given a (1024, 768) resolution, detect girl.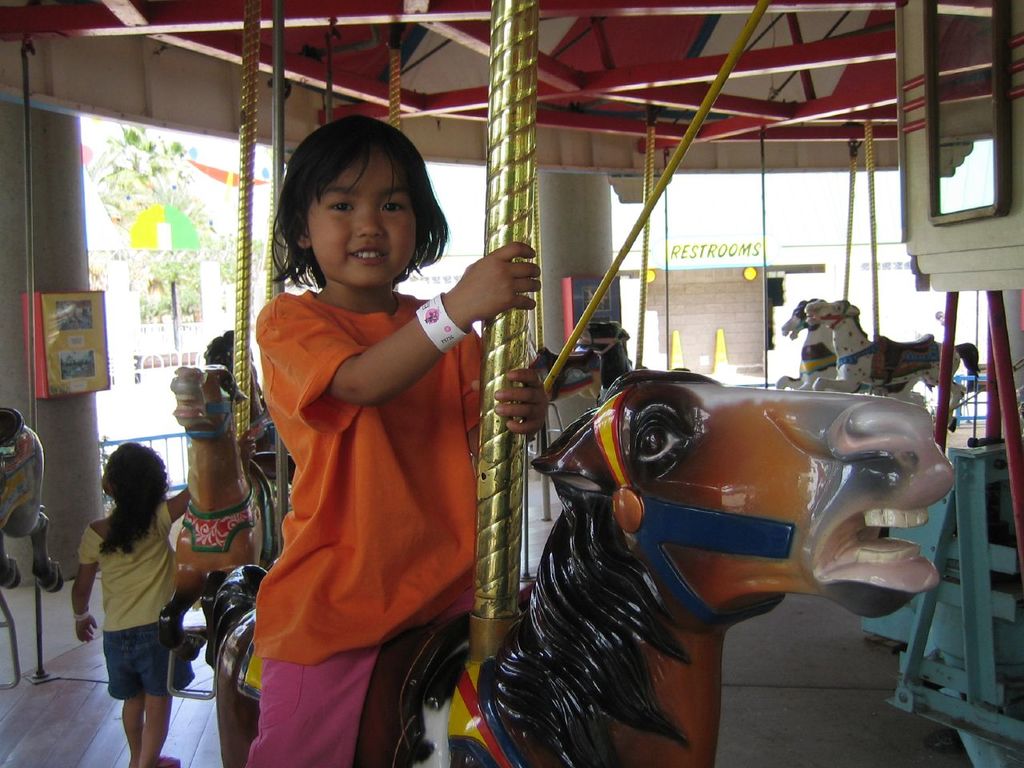
(69,442,192,766).
